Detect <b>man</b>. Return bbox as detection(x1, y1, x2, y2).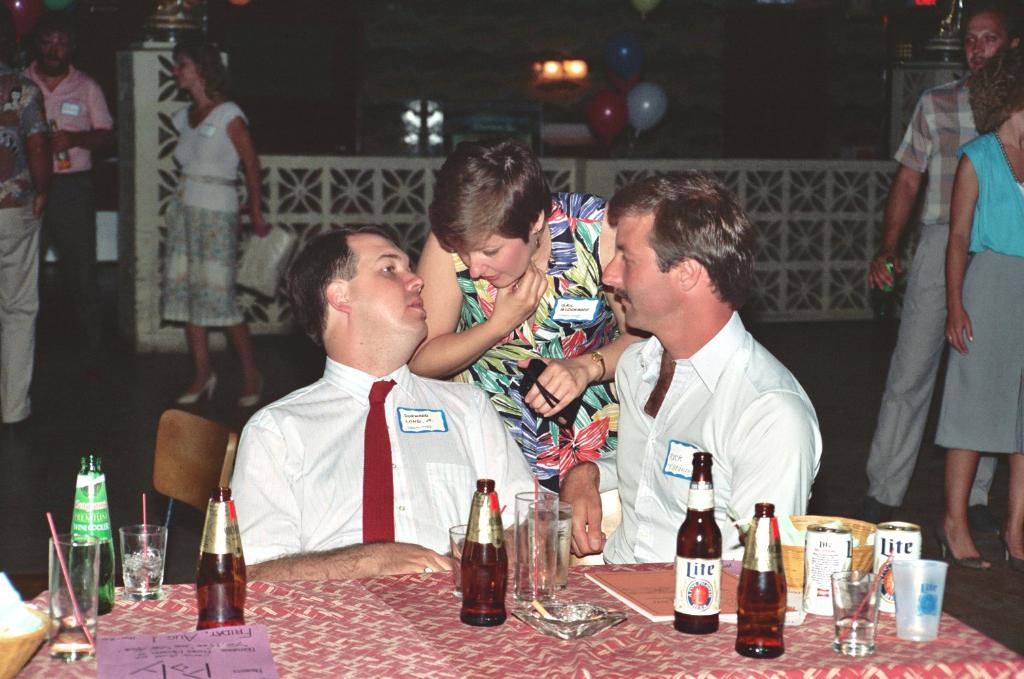
detection(0, 45, 52, 443).
